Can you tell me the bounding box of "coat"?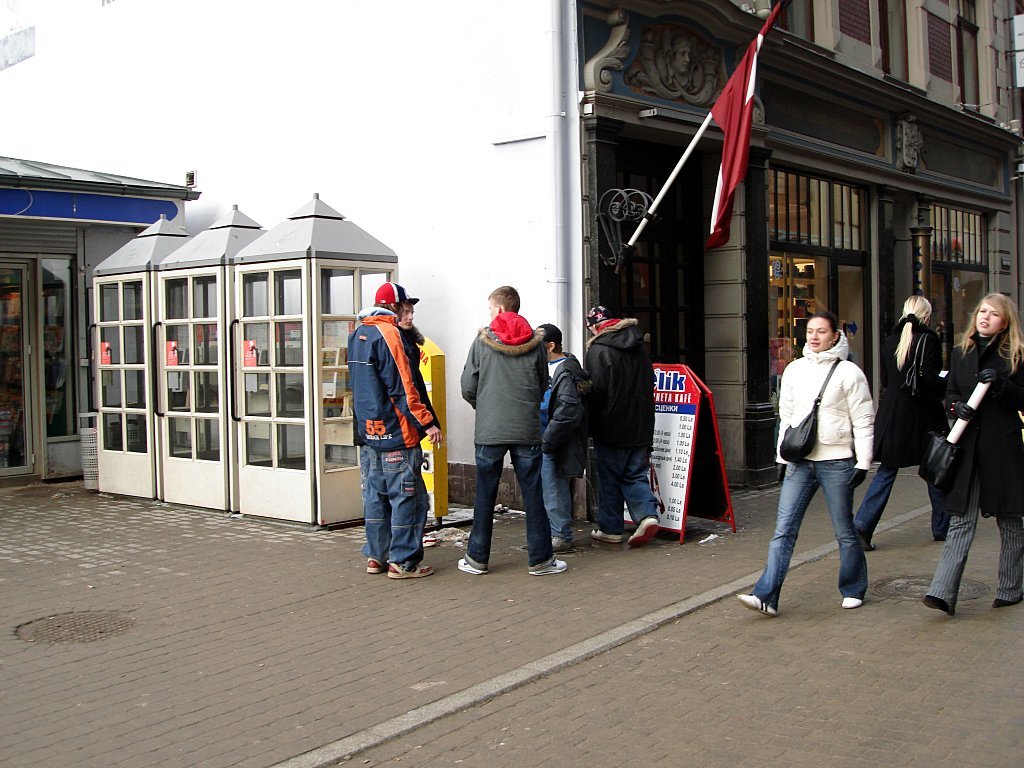
[x1=357, y1=319, x2=441, y2=463].
